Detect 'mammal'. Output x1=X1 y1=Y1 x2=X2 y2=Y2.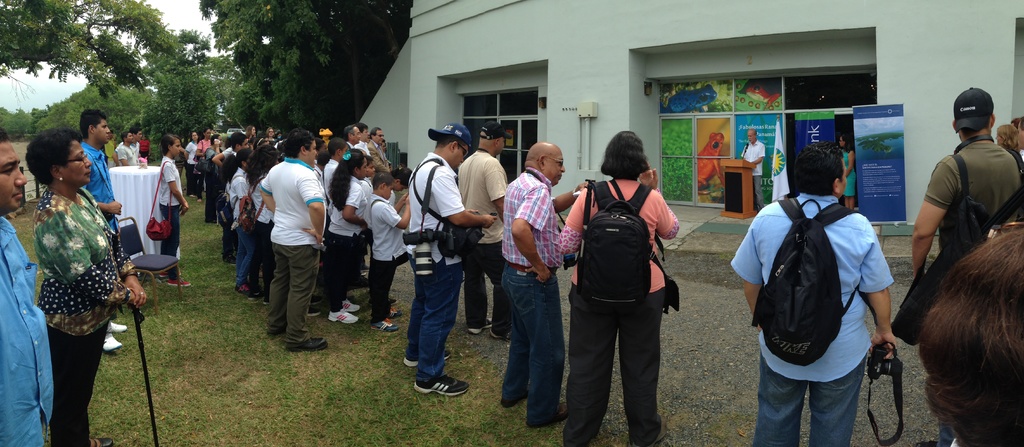
x1=833 y1=127 x2=854 y2=206.
